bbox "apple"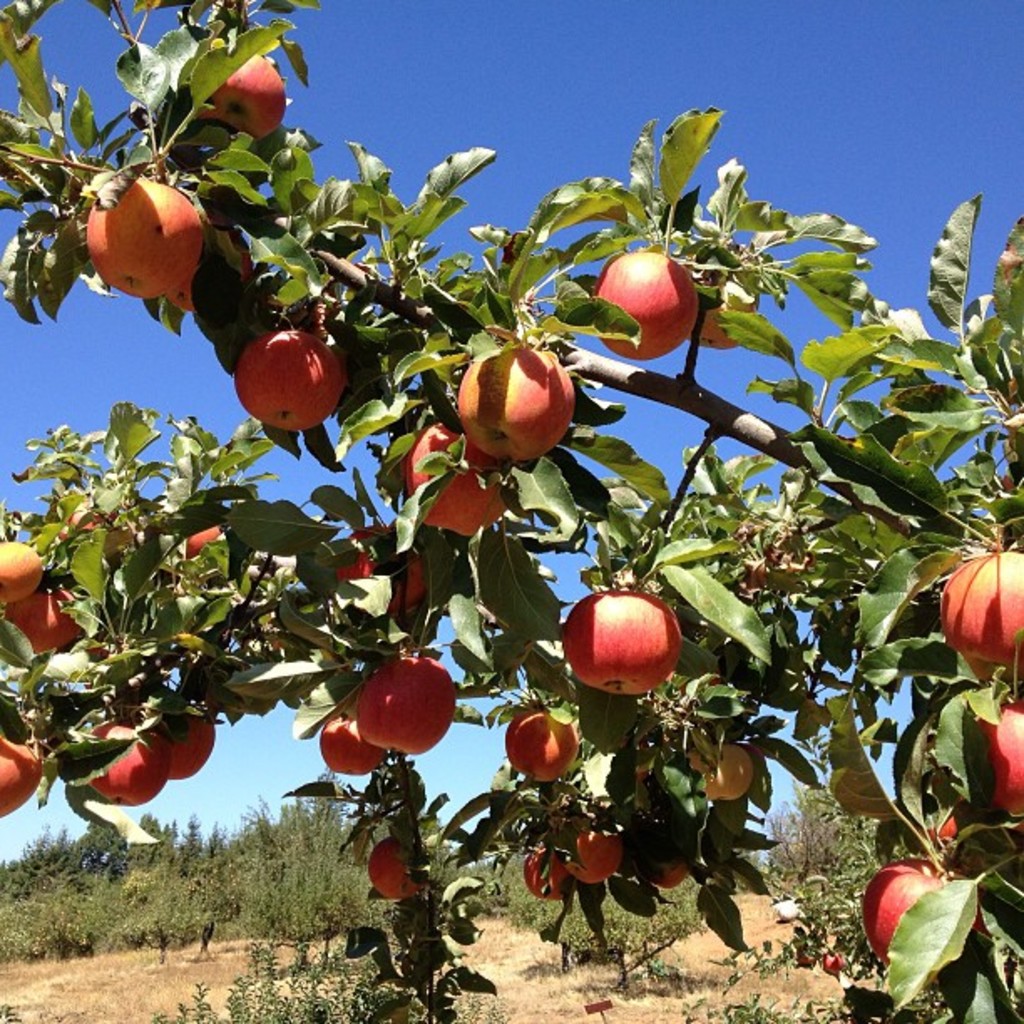
region(318, 716, 393, 778)
